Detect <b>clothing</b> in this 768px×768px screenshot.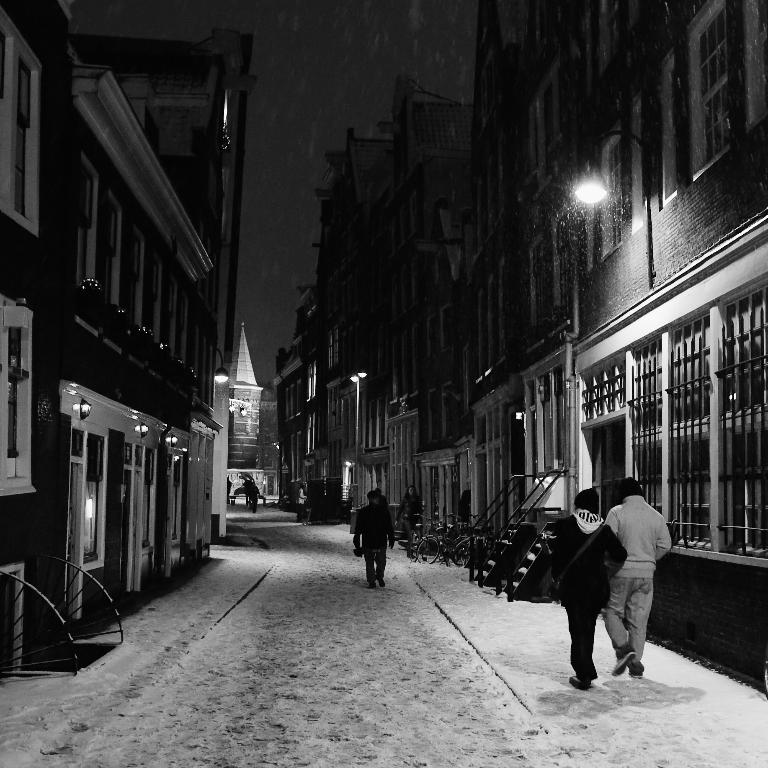
Detection: <box>564,606,601,681</box>.
